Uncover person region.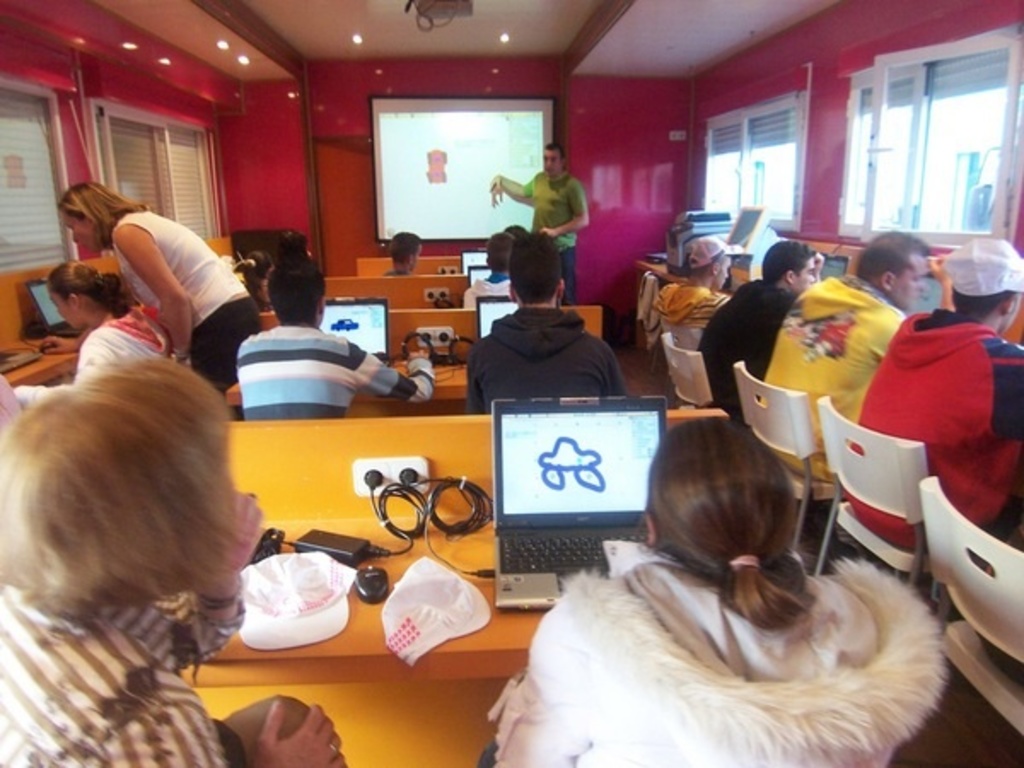
Uncovered: BBox(507, 220, 531, 242).
